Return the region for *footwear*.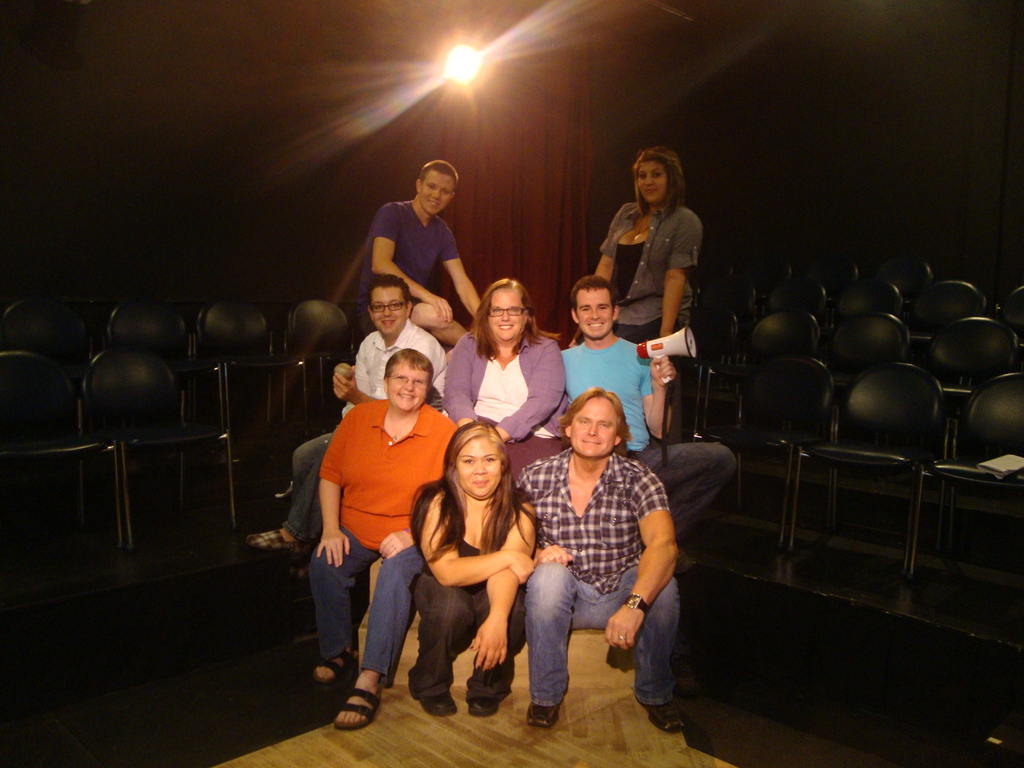
crop(528, 706, 564, 733).
